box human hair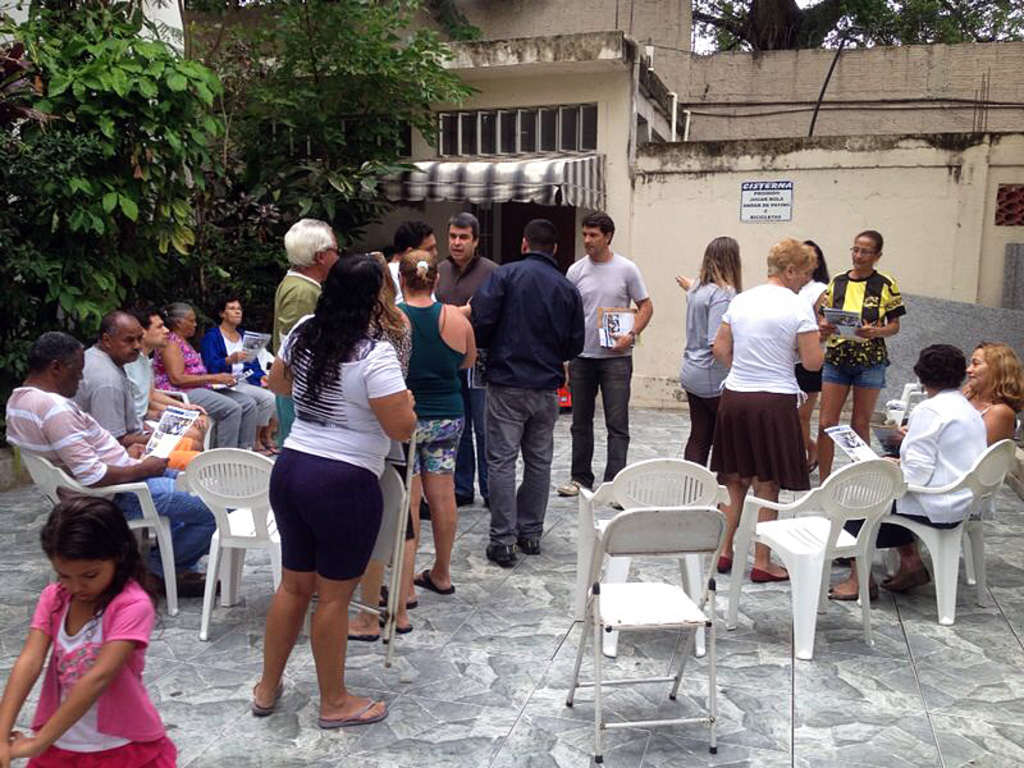
854/230/883/252
